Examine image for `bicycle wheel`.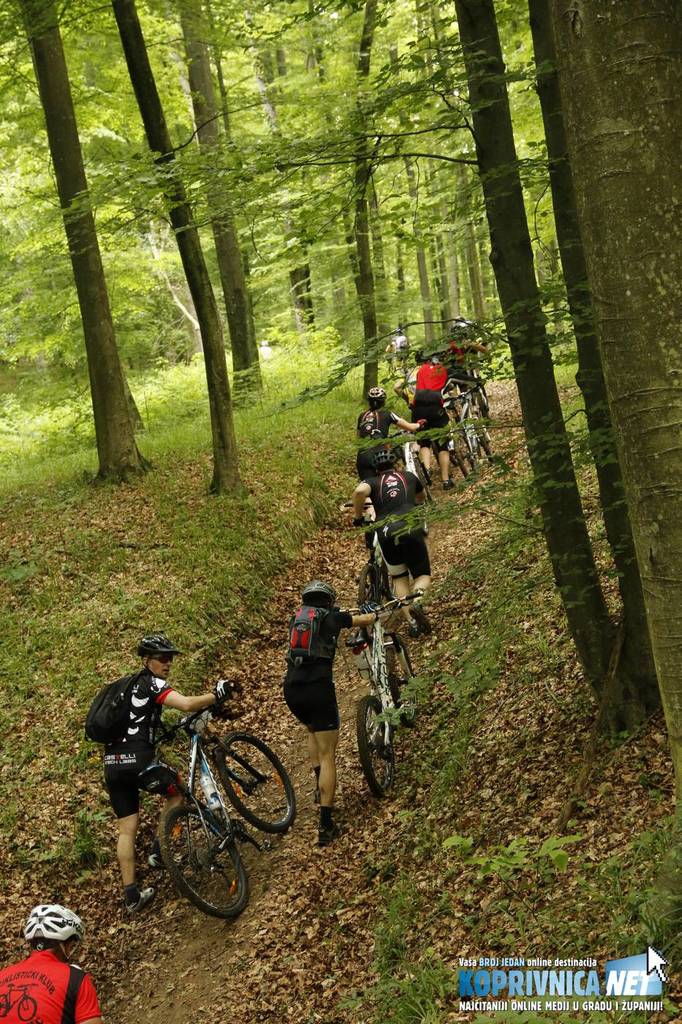
Examination result: [451, 430, 476, 480].
